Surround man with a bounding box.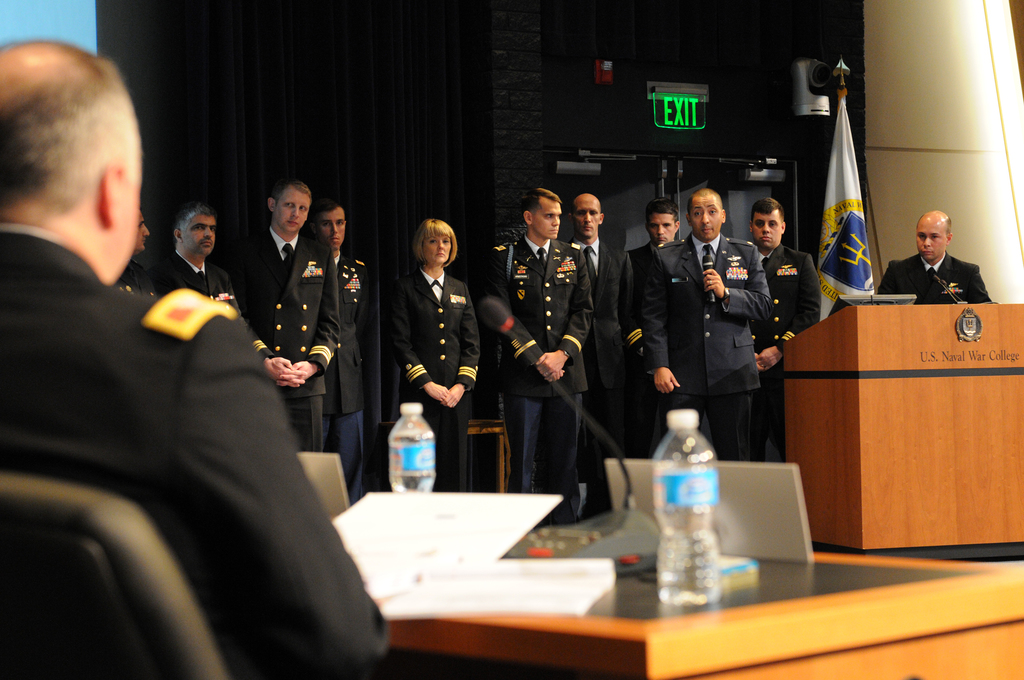
[0,35,394,679].
